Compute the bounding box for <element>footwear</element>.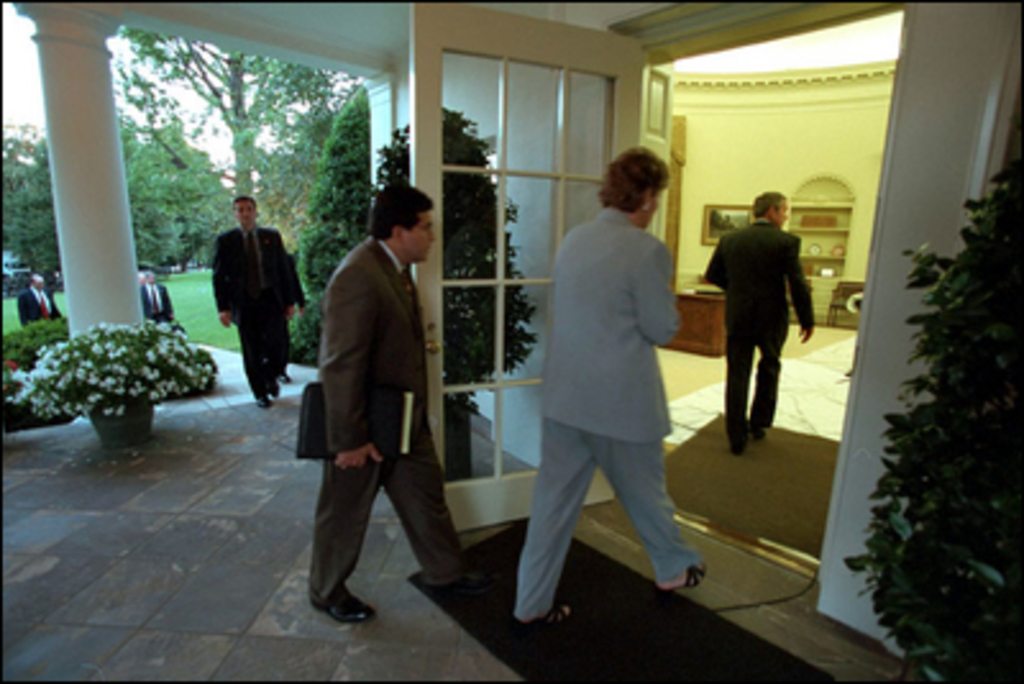
[525,599,566,628].
